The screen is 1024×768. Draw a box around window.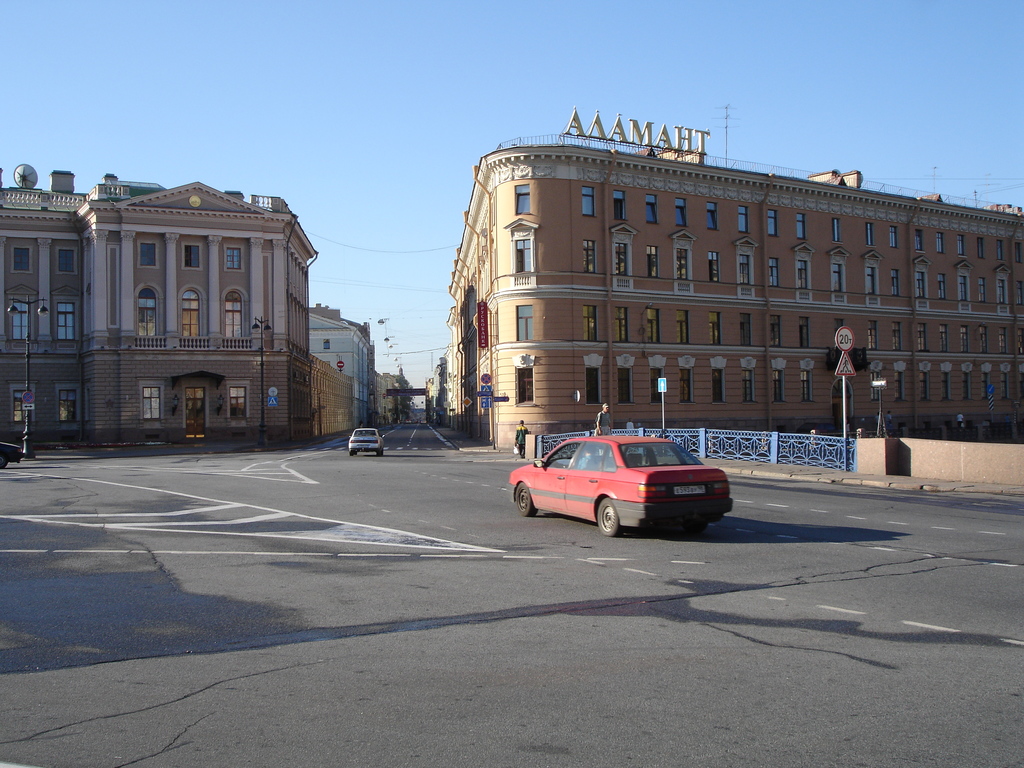
<box>612,305,630,341</box>.
